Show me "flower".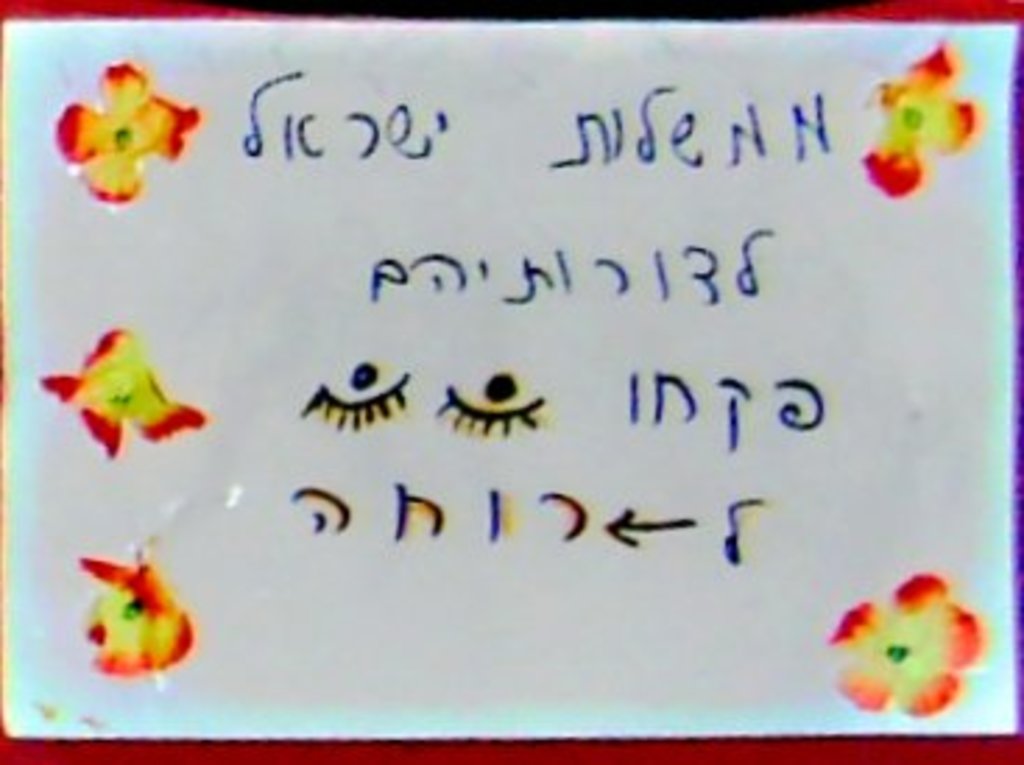
"flower" is here: (x1=75, y1=556, x2=195, y2=673).
